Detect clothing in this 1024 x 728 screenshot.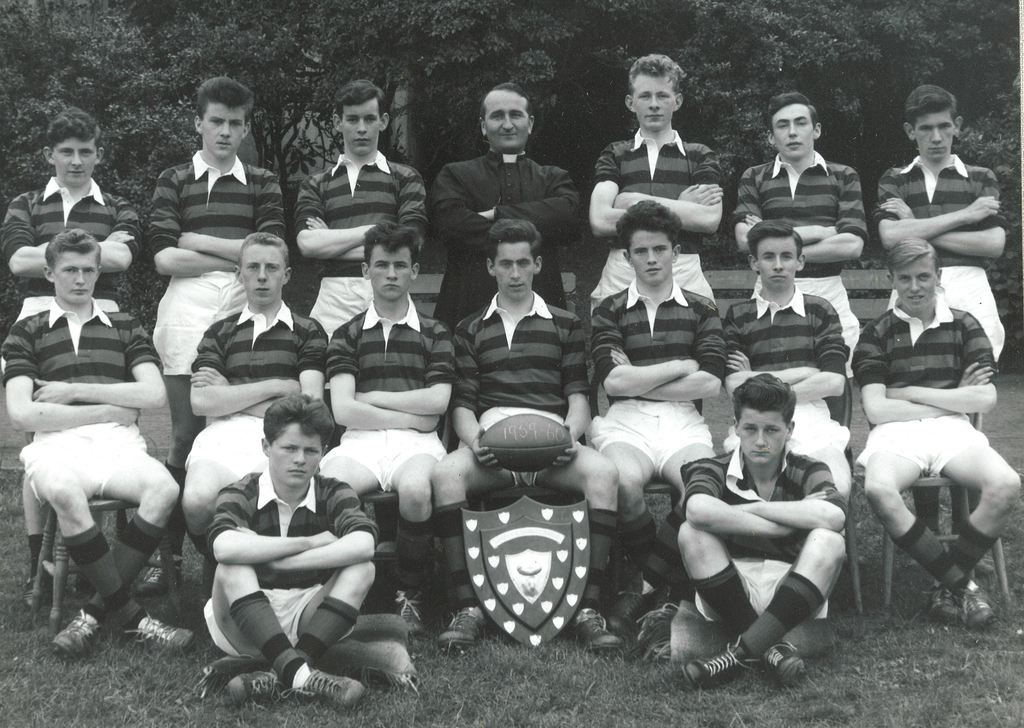
Detection: x1=294 y1=155 x2=425 y2=340.
